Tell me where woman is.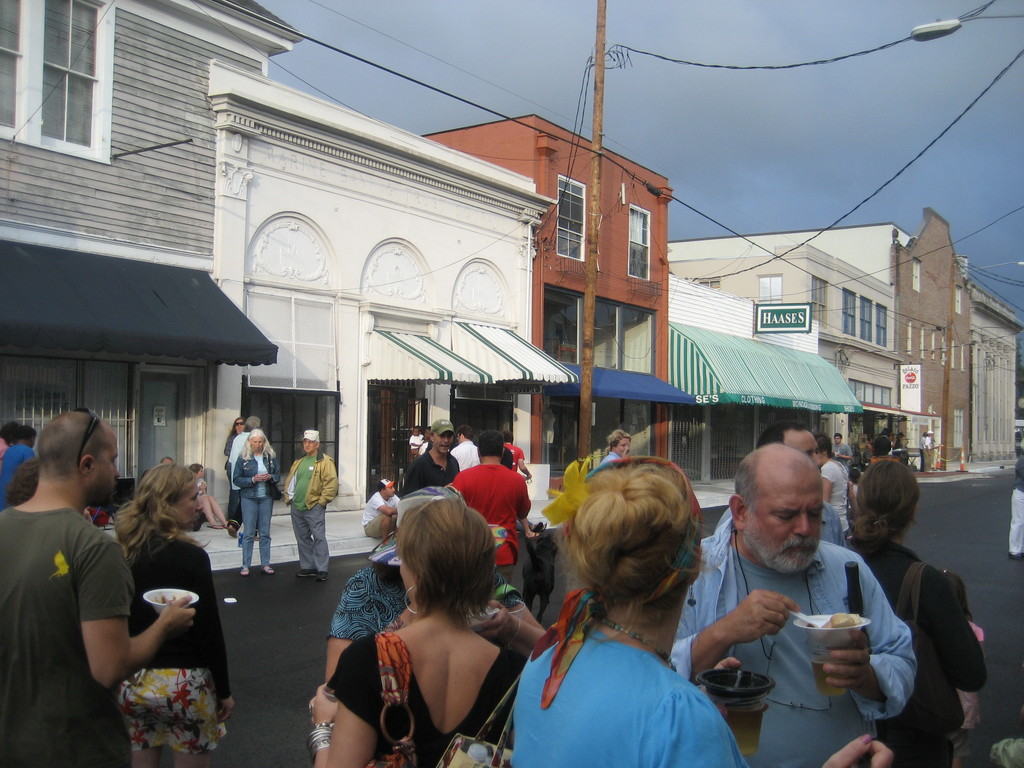
woman is at [left=314, top=486, right=529, bottom=760].
